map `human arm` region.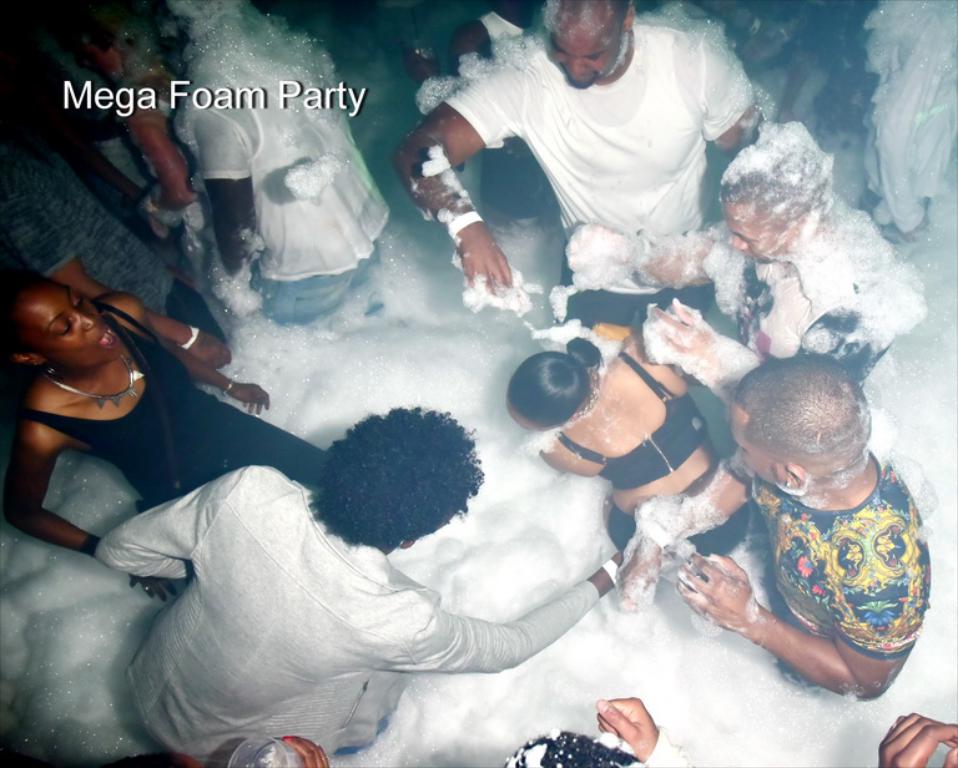
Mapped to crop(877, 708, 957, 767).
